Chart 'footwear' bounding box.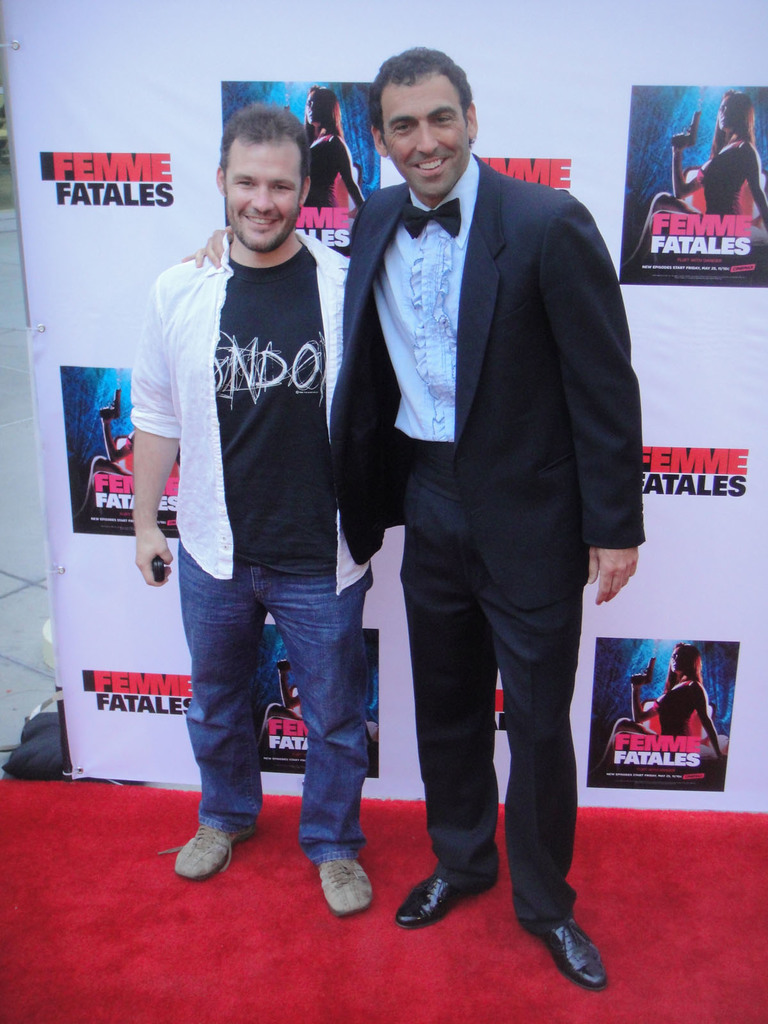
Charted: {"left": 170, "top": 820, "right": 252, "bottom": 877}.
